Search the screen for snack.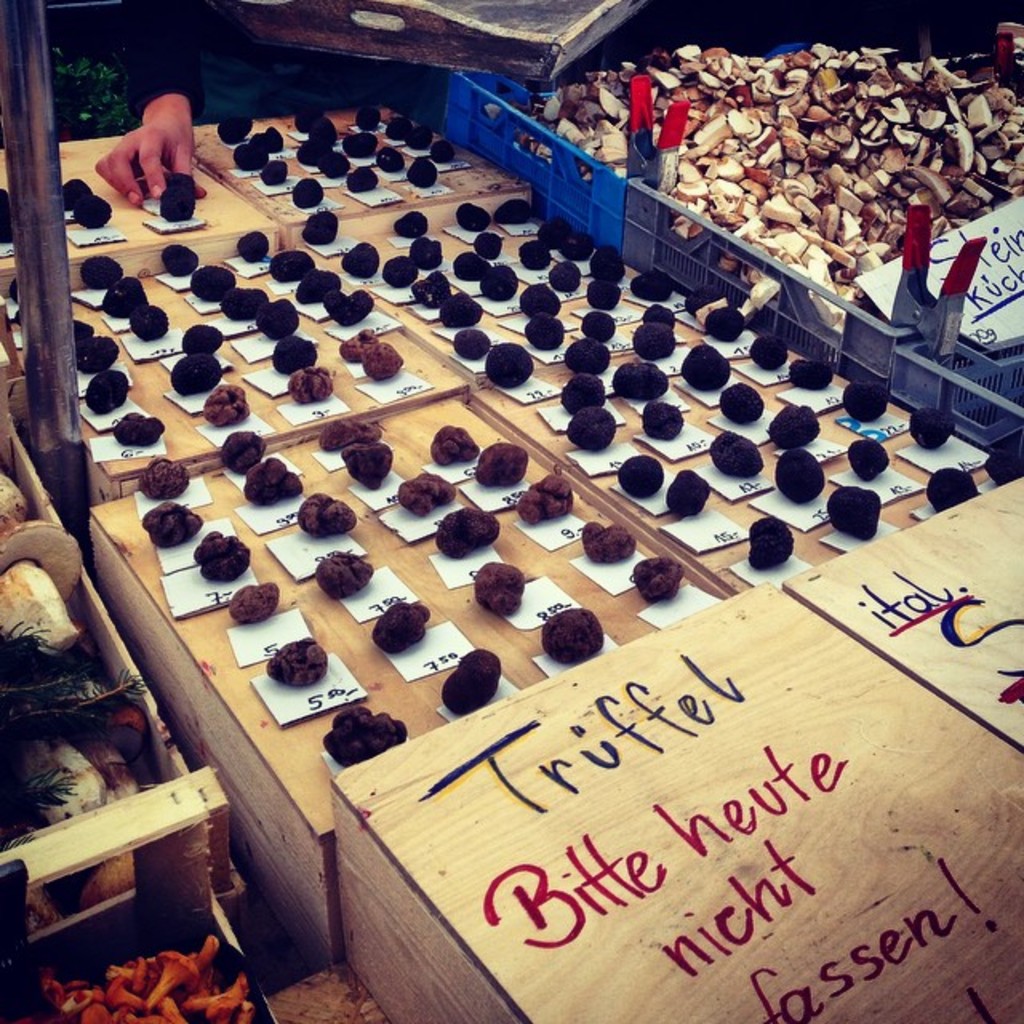
Found at bbox=[557, 254, 582, 294].
